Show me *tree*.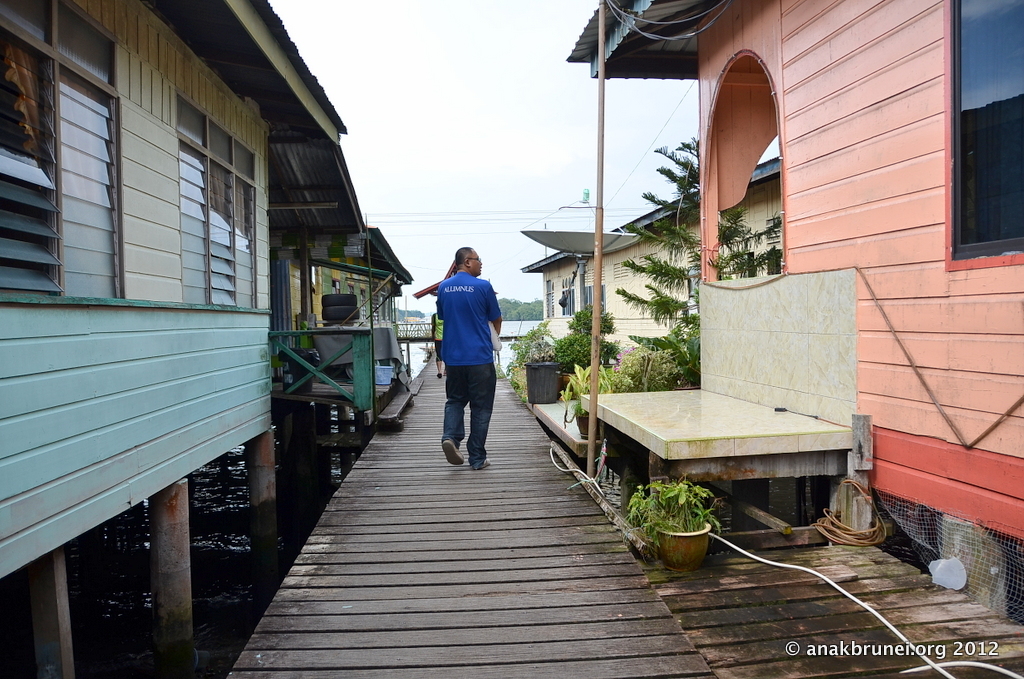
*tree* is here: BBox(614, 134, 783, 391).
